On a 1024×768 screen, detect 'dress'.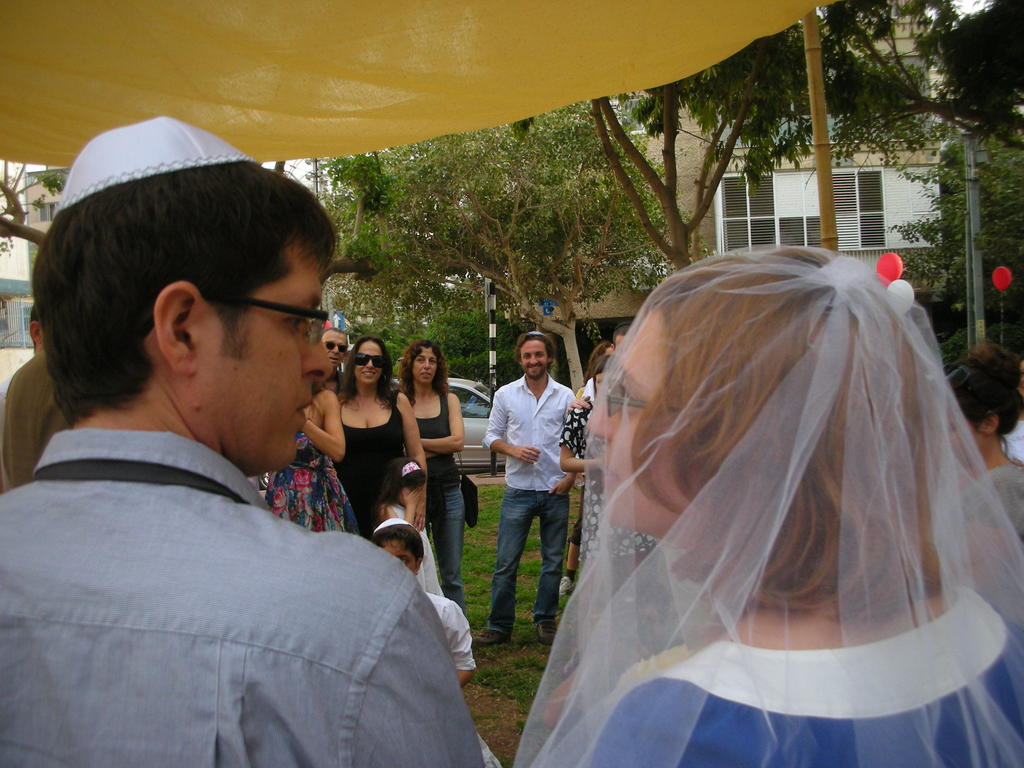
336:401:404:540.
